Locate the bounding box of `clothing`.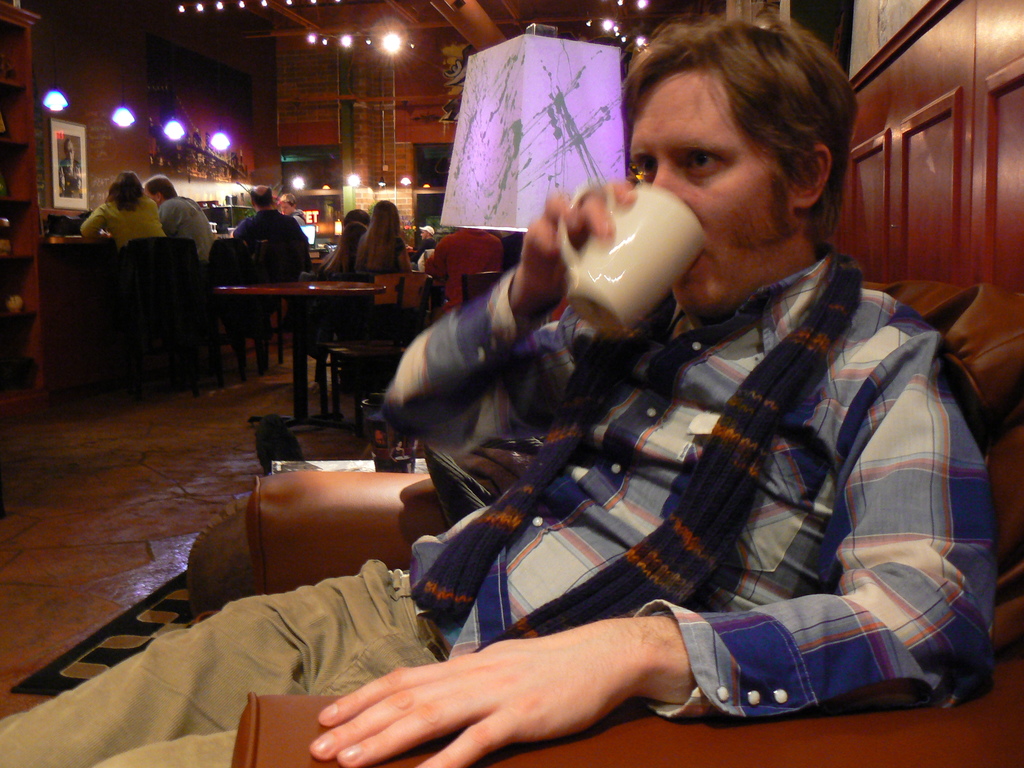
Bounding box: <box>0,242,1000,767</box>.
